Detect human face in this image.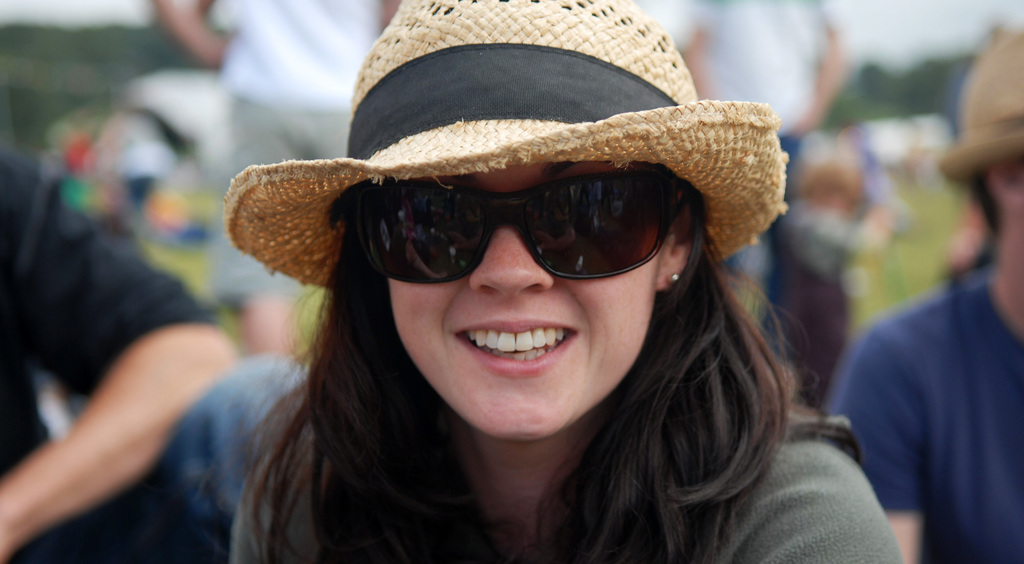
Detection: crop(388, 163, 662, 442).
